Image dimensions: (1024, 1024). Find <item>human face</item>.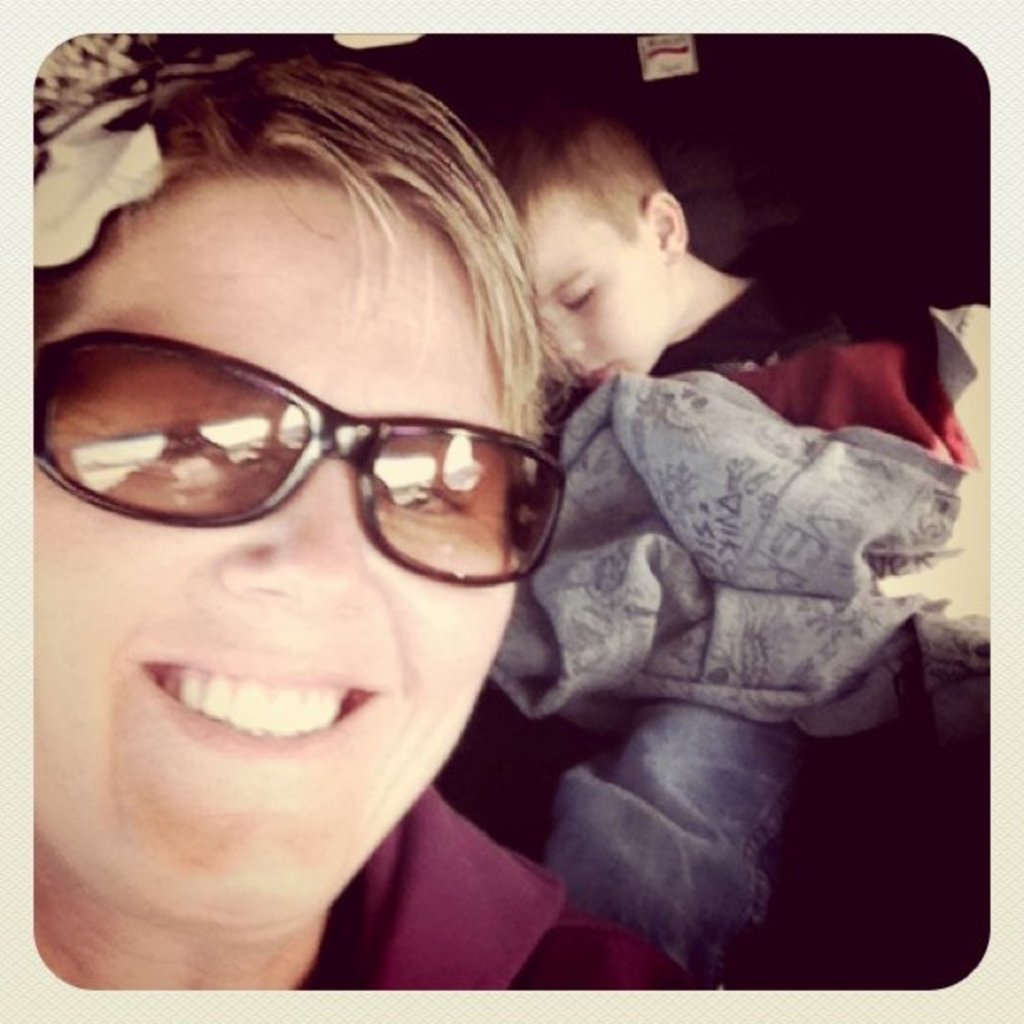
bbox=(35, 171, 522, 929).
